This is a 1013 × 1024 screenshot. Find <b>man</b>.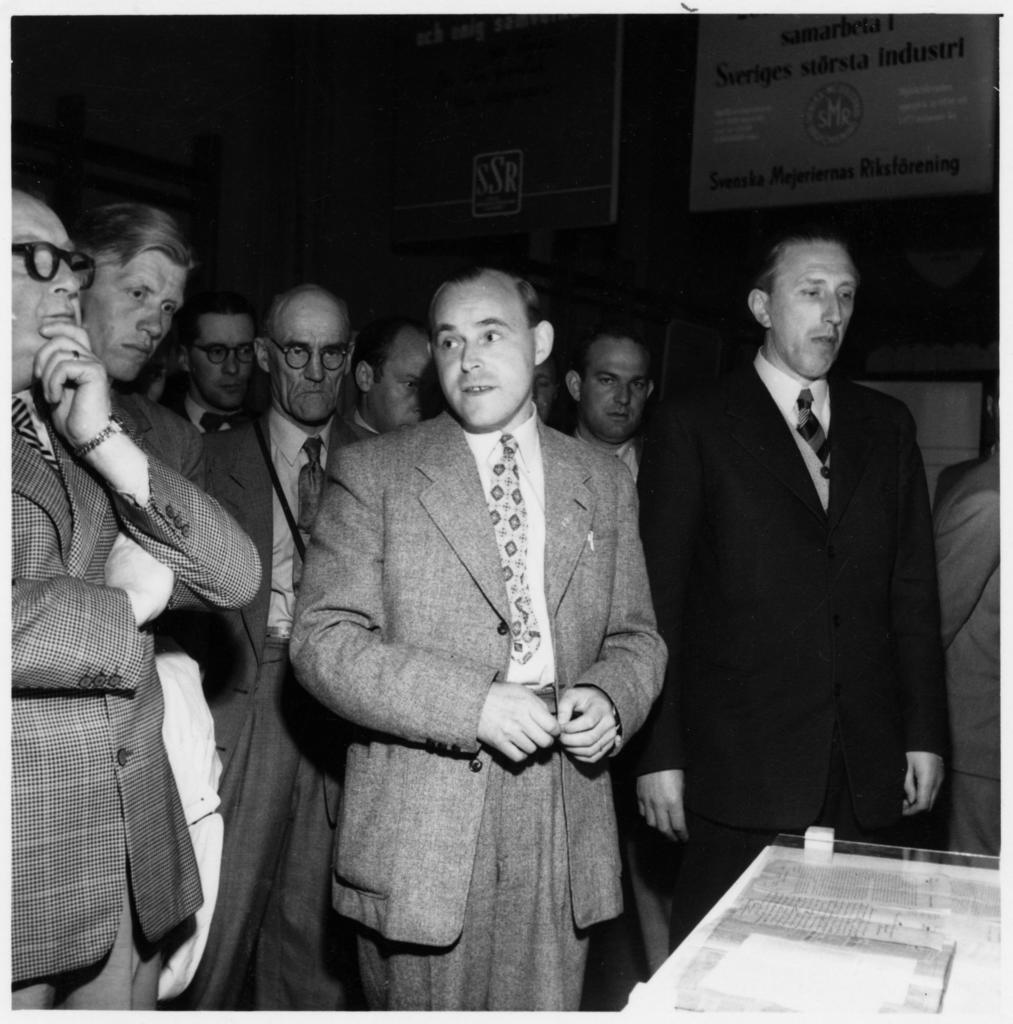
Bounding box: x1=0, y1=180, x2=264, y2=1023.
